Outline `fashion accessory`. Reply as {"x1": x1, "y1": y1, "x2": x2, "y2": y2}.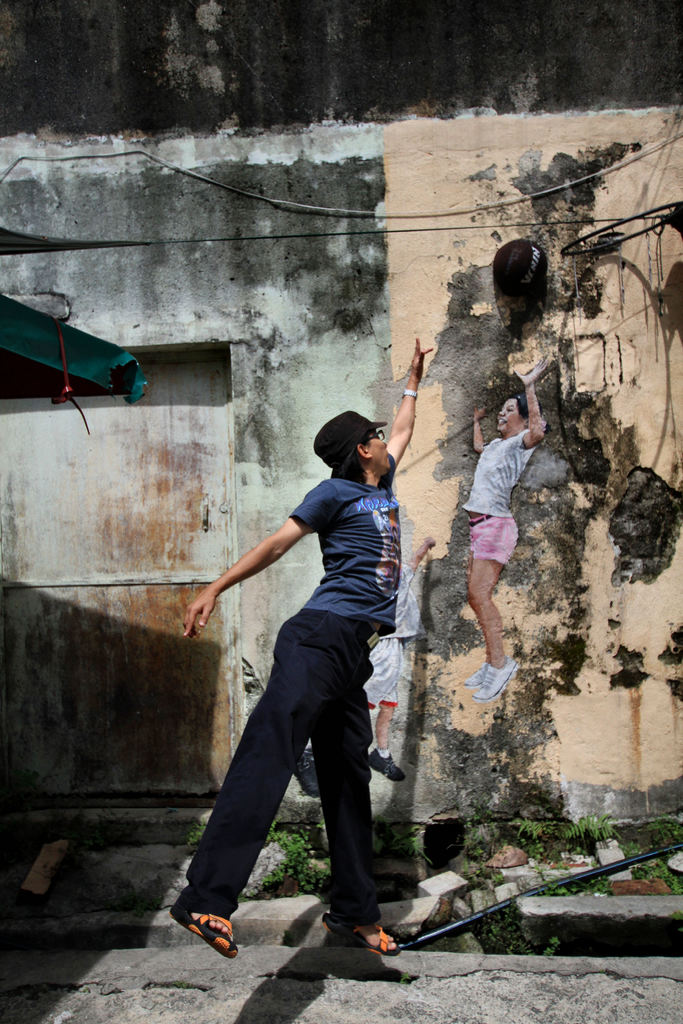
{"x1": 316, "y1": 412, "x2": 388, "y2": 461}.
